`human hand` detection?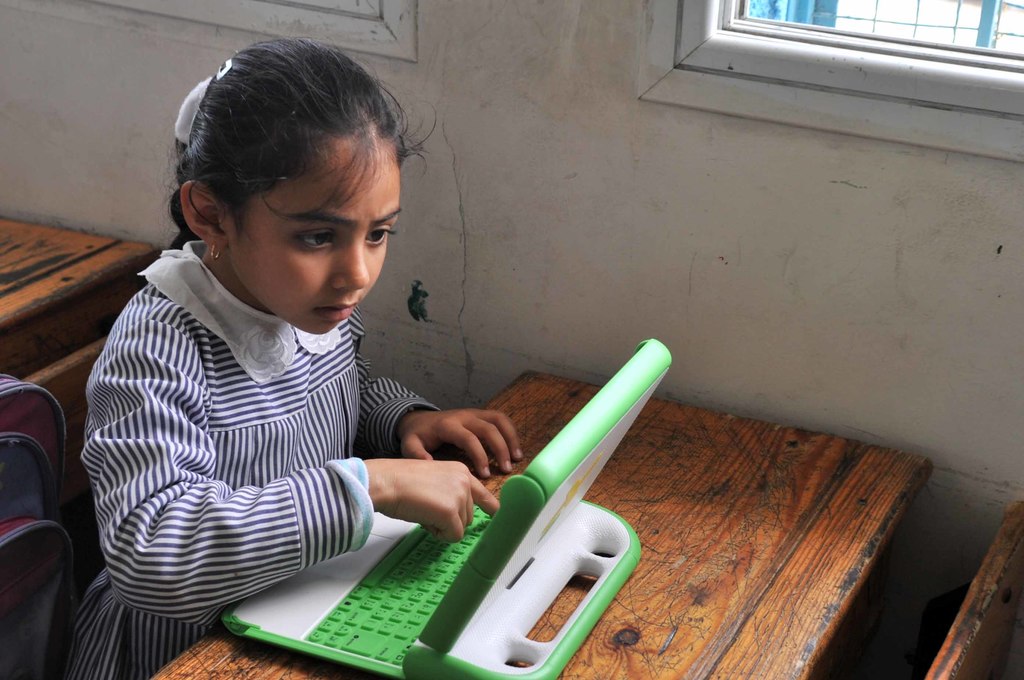
select_region(368, 457, 500, 544)
